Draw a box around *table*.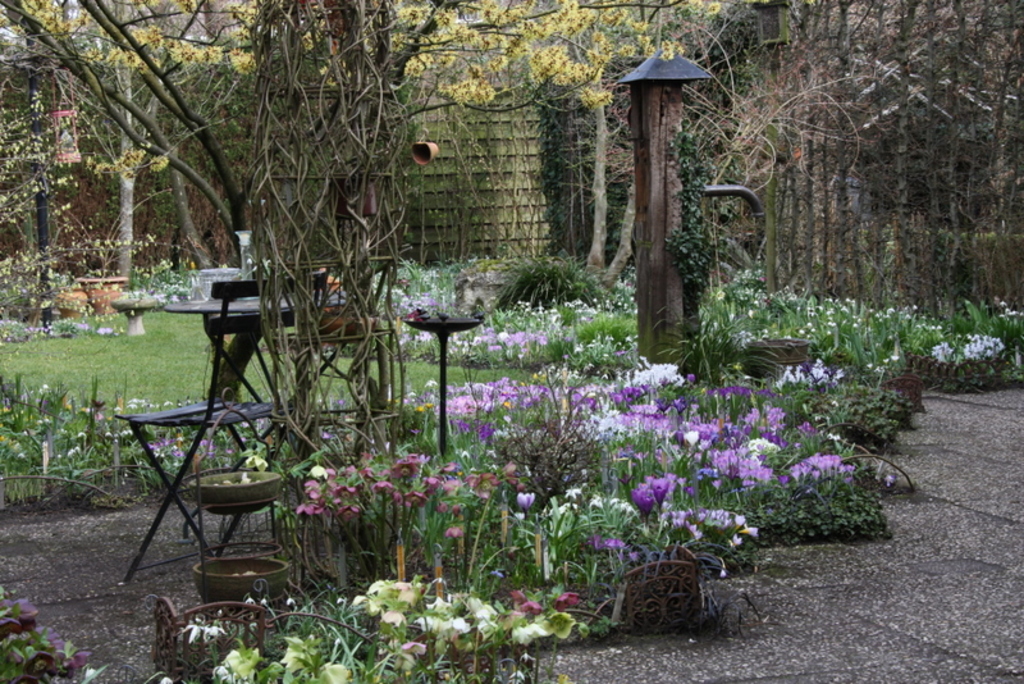
select_region(140, 275, 371, 580).
